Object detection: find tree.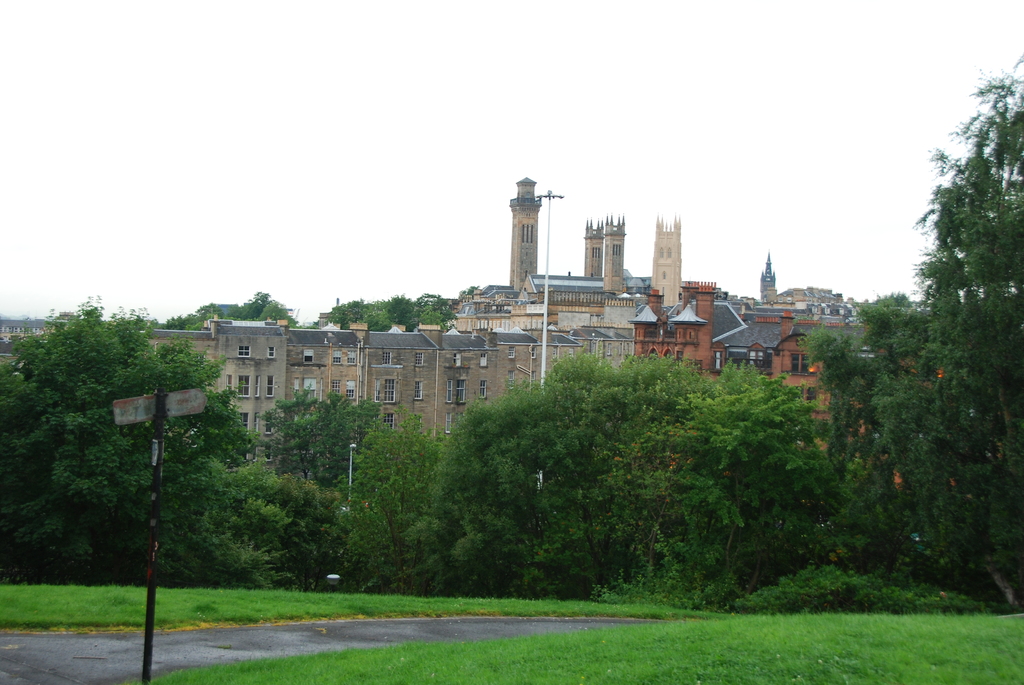
[0,292,292,591].
